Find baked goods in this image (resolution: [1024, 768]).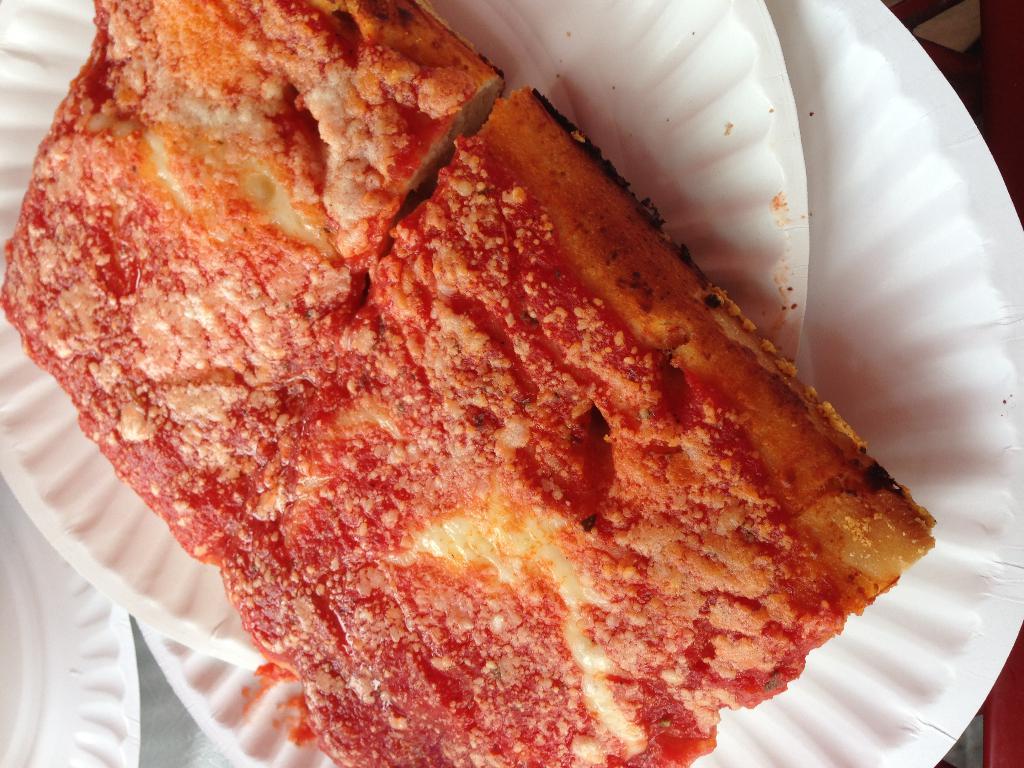
(2, 0, 951, 767).
